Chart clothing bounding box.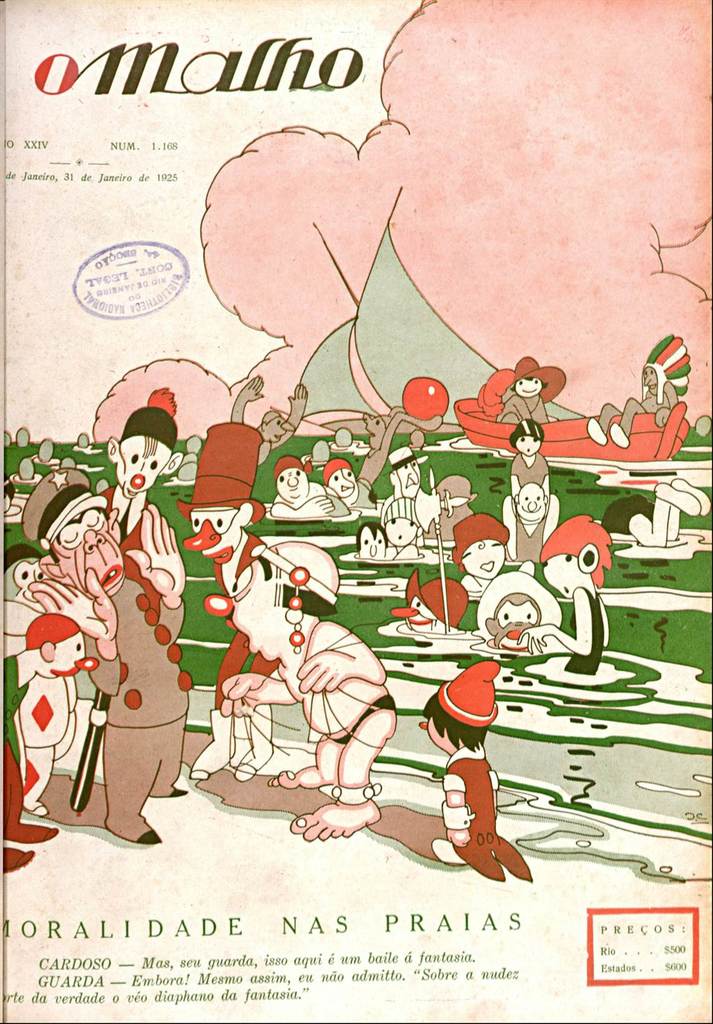
Charted: box(215, 533, 283, 708).
